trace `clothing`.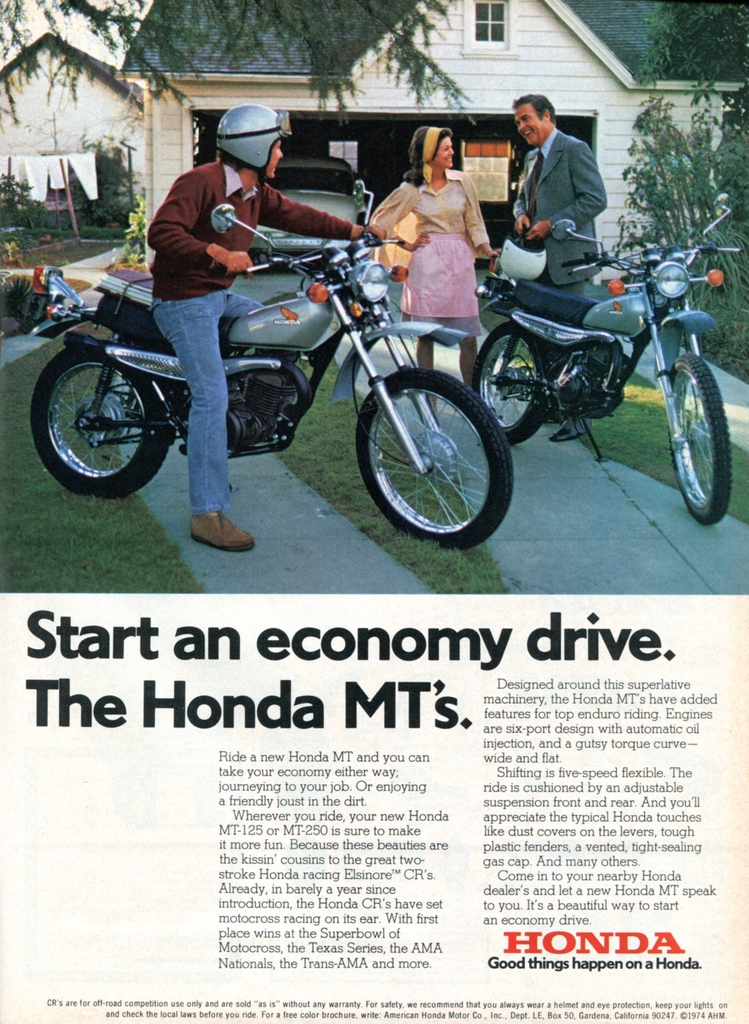
Traced to <box>501,96,622,286</box>.
